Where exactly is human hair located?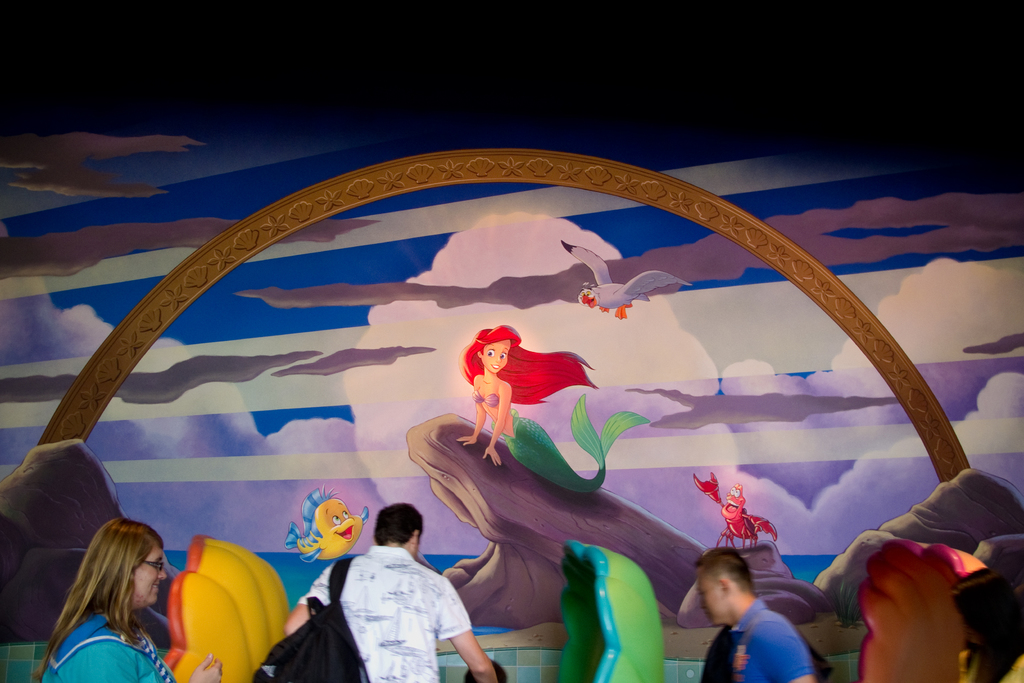
Its bounding box is (373,503,426,542).
